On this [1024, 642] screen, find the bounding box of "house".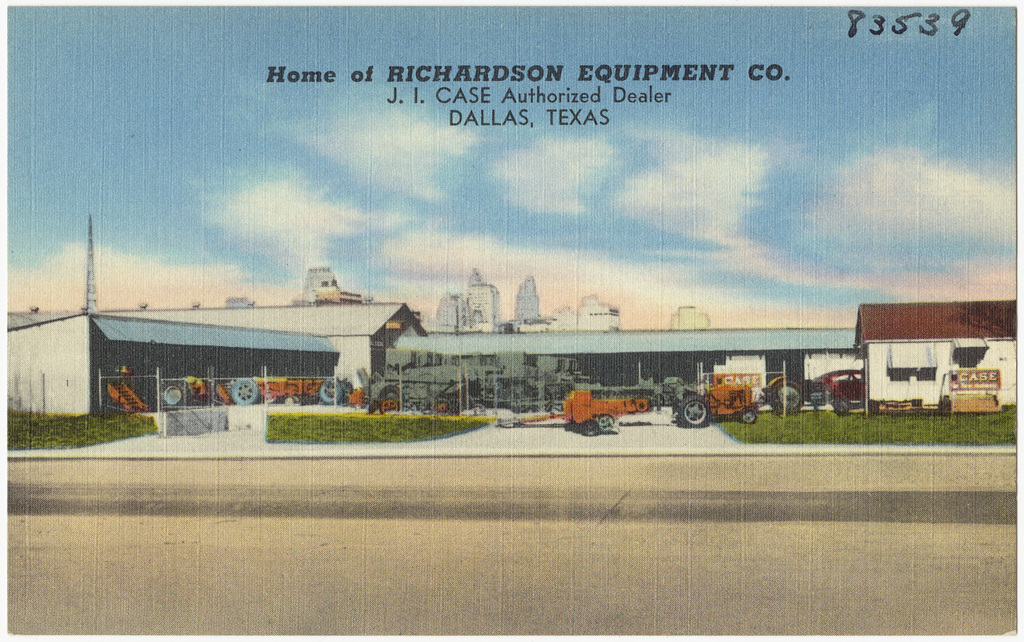
Bounding box: select_region(857, 312, 1015, 412).
